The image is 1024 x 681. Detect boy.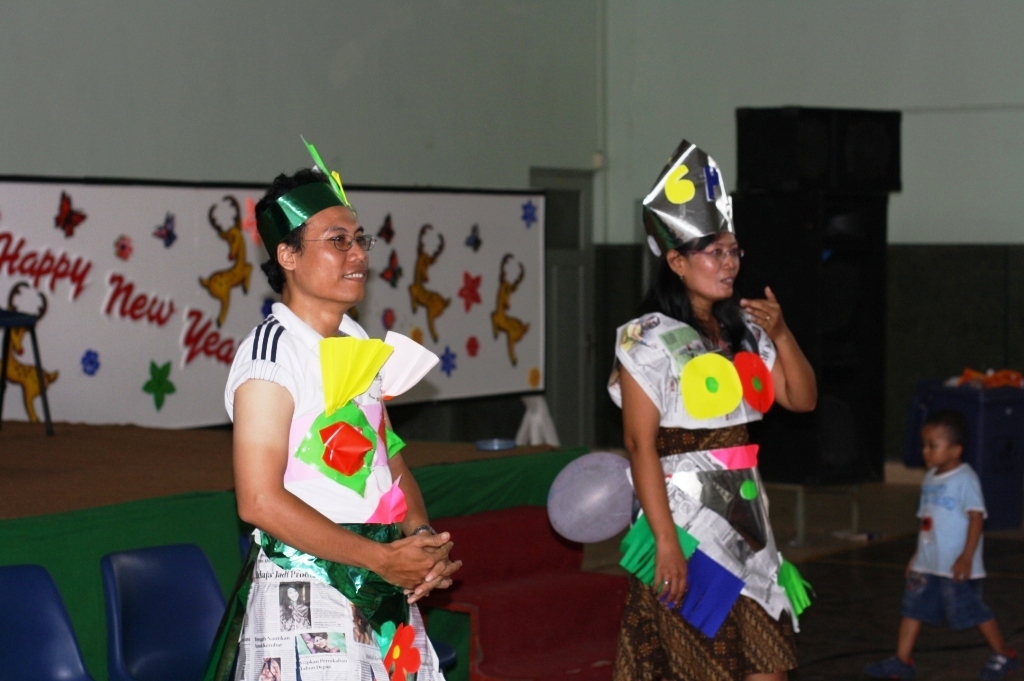
Detection: detection(877, 417, 1009, 677).
